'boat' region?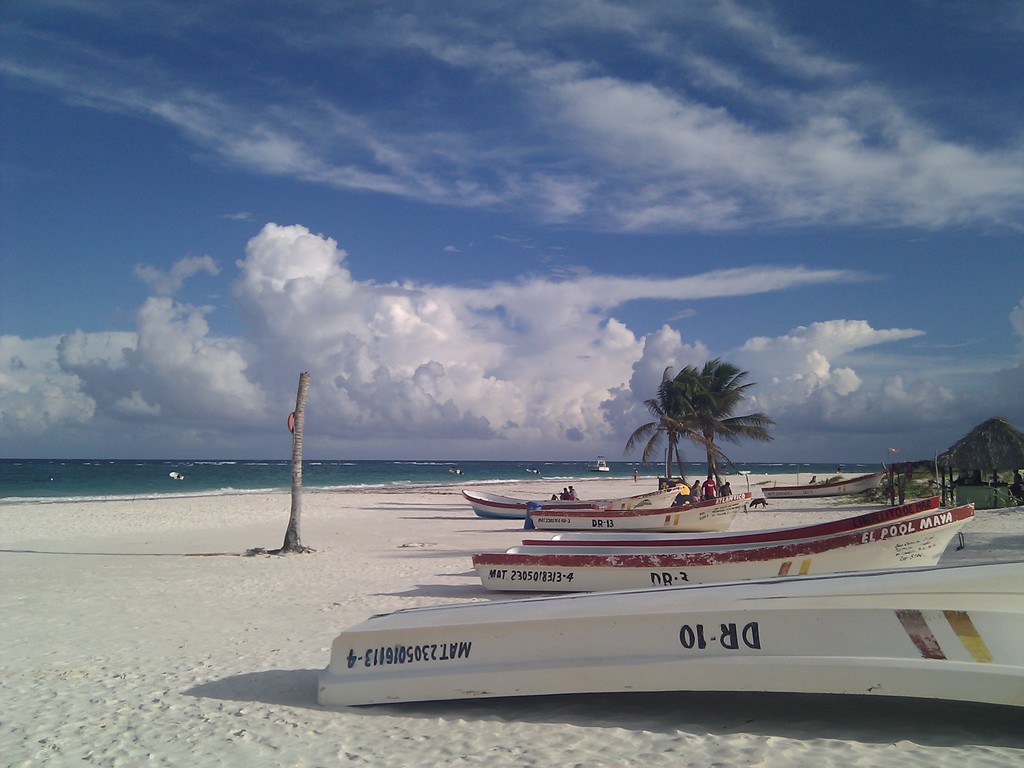
locate(662, 470, 890, 503)
